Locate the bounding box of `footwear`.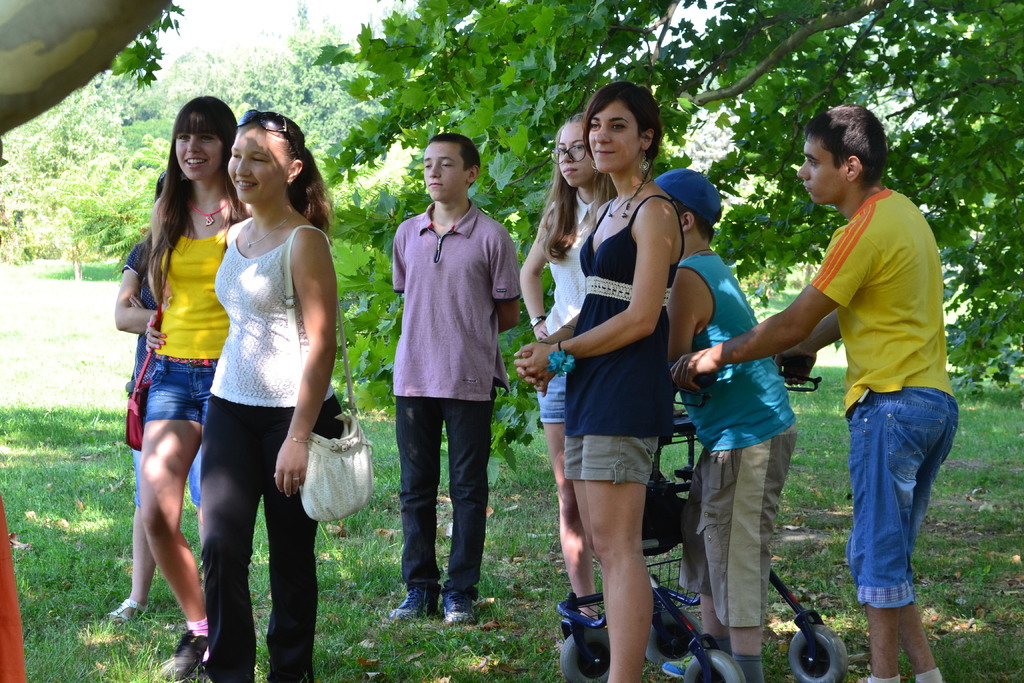
Bounding box: bbox(441, 590, 477, 626).
